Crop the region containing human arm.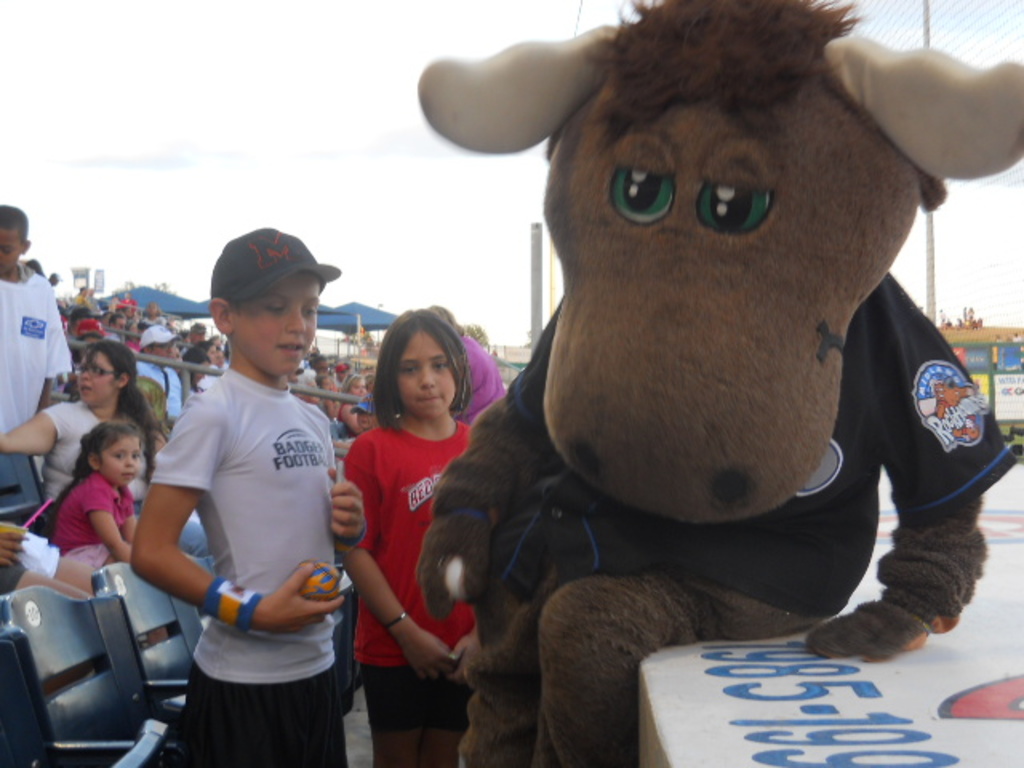
Crop region: <bbox>90, 483, 136, 562</bbox>.
